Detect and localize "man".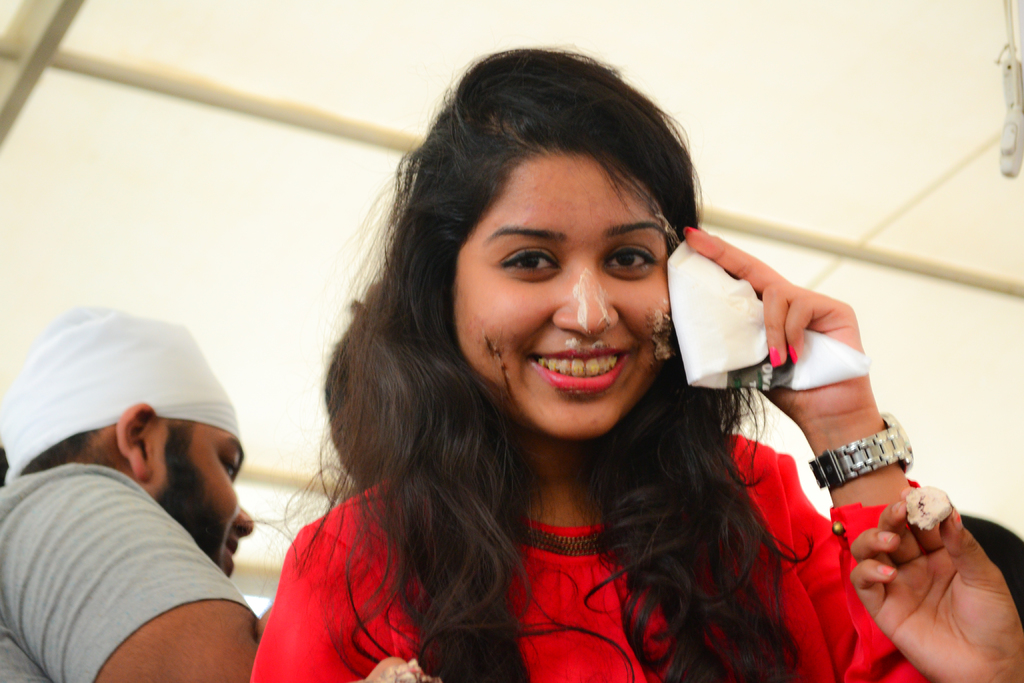
Localized at bbox(0, 311, 289, 682).
